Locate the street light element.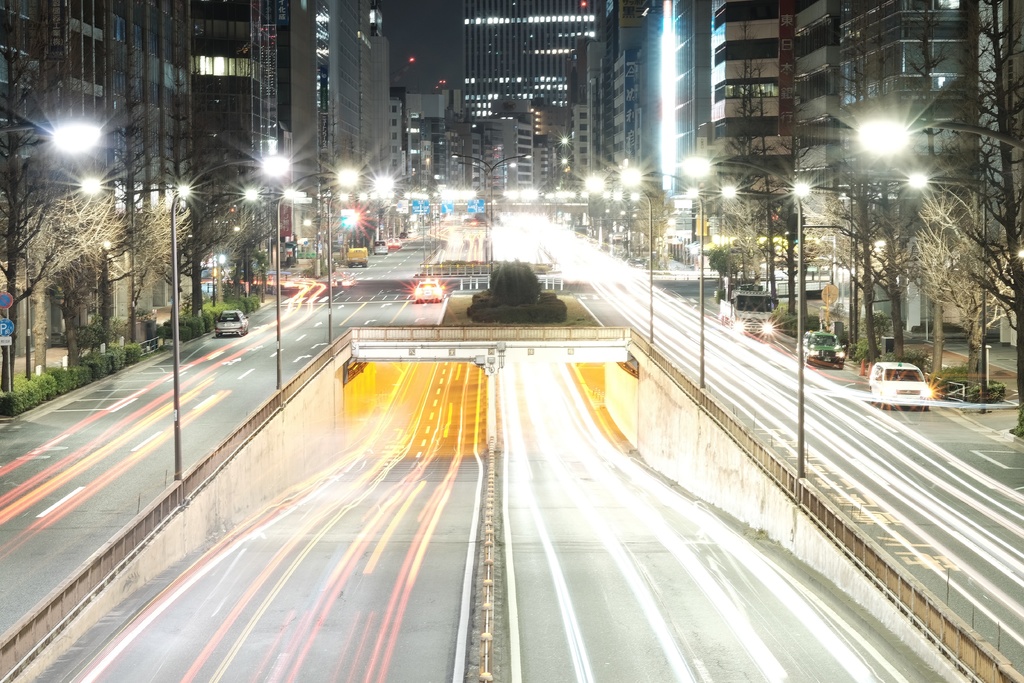
Element bbox: bbox=[243, 170, 303, 390].
